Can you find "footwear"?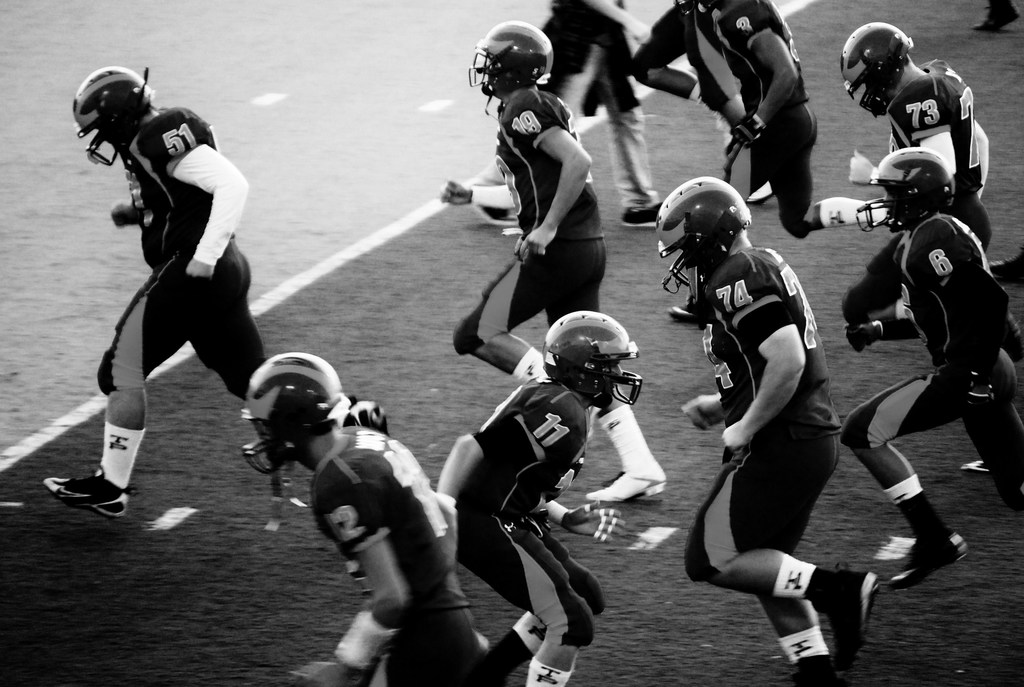
Yes, bounding box: [left=778, top=649, right=869, bottom=686].
